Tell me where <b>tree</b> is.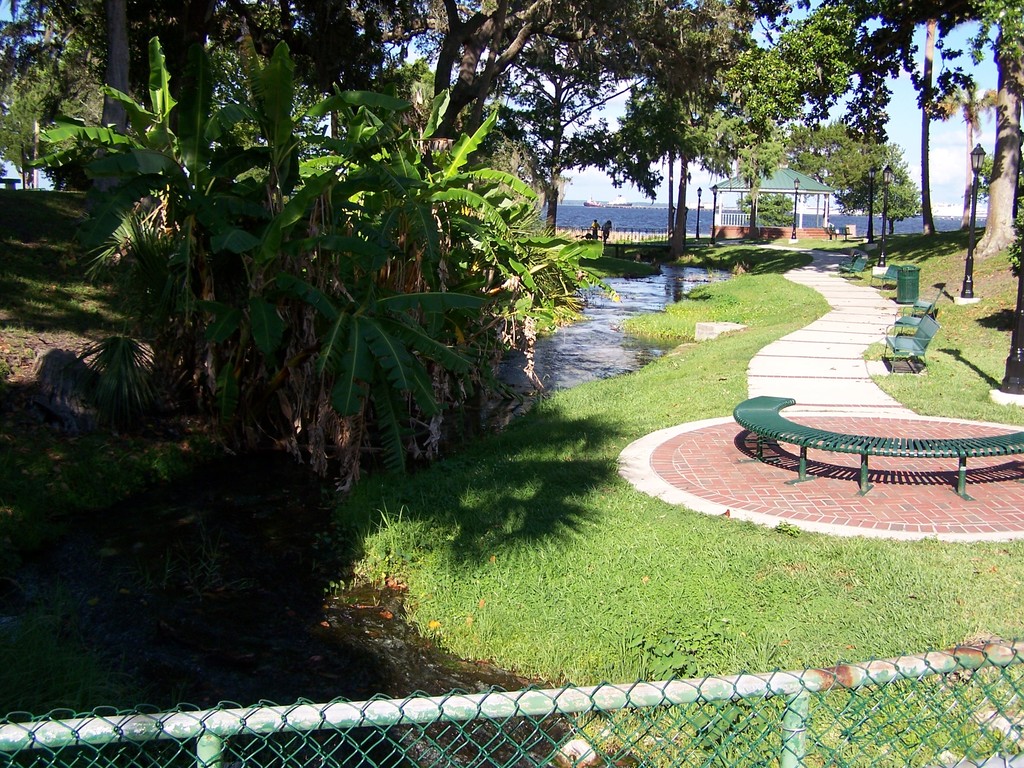
<b>tree</b> is at 102,0,220,238.
